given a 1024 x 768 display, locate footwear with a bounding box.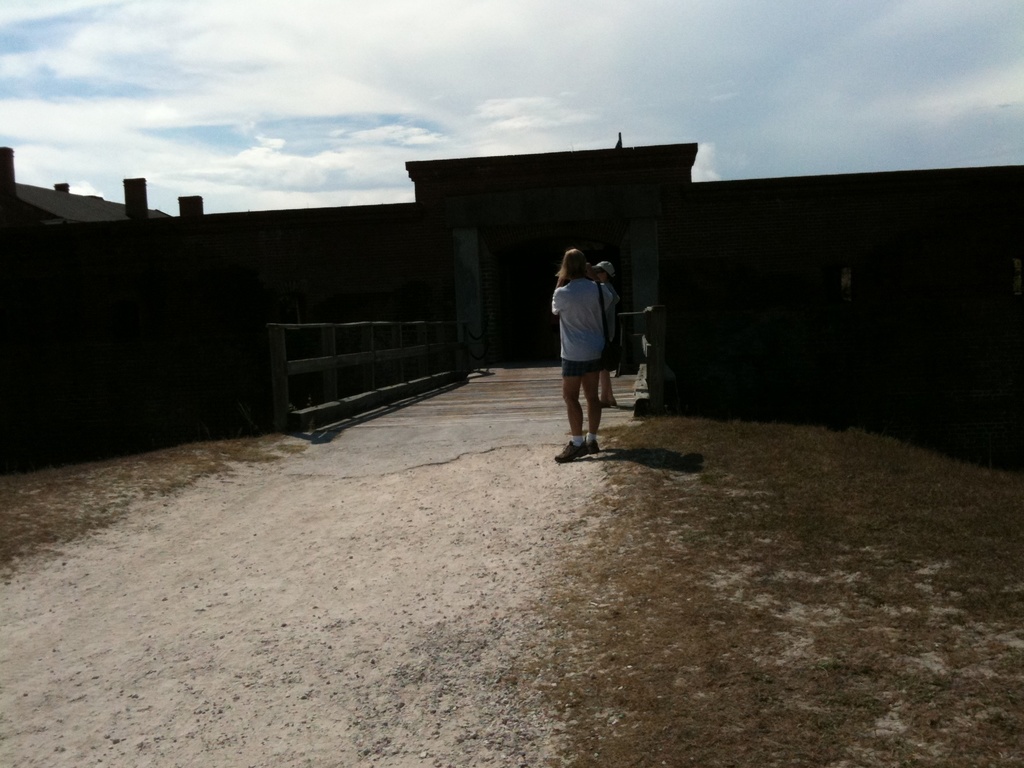
Located: region(584, 439, 599, 452).
